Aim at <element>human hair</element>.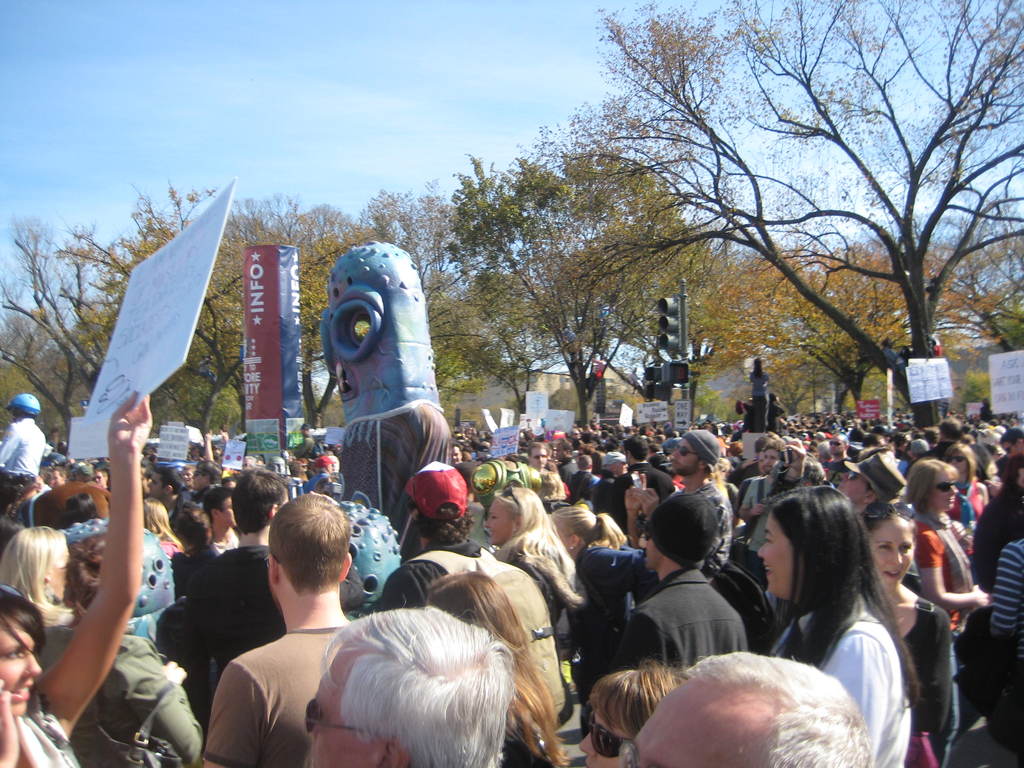
Aimed at pyautogui.locateOnScreen(943, 442, 977, 480).
